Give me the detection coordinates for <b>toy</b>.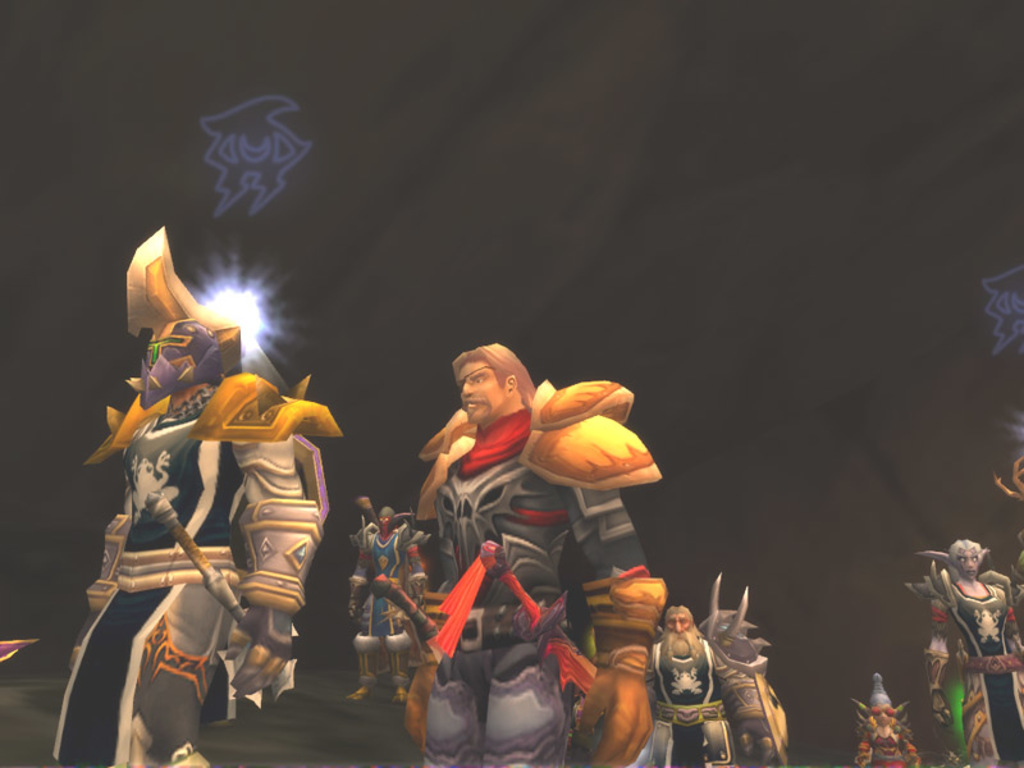
<box>332,499,430,703</box>.
